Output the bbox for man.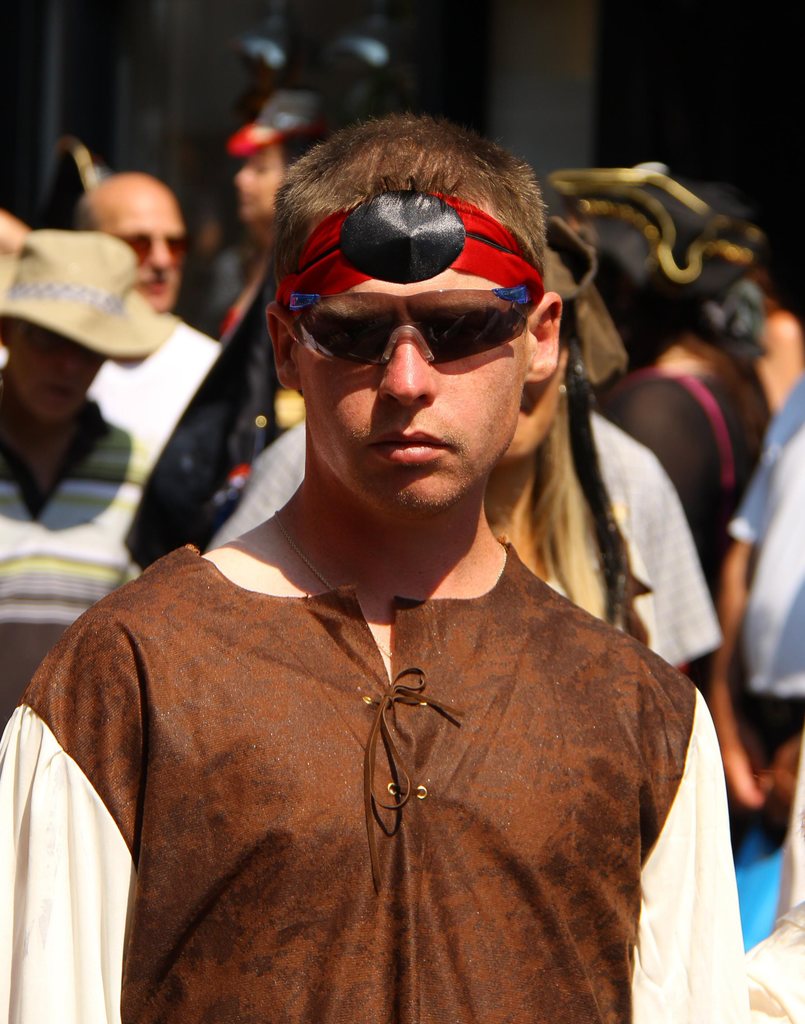
box=[0, 232, 175, 704].
